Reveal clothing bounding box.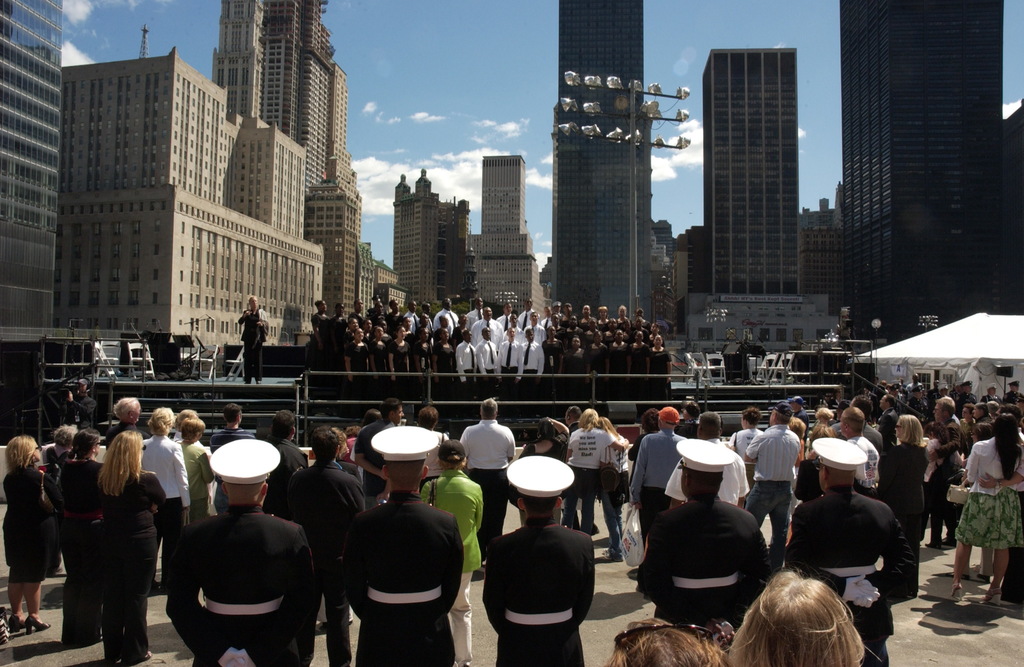
Revealed: left=373, top=308, right=385, bottom=328.
